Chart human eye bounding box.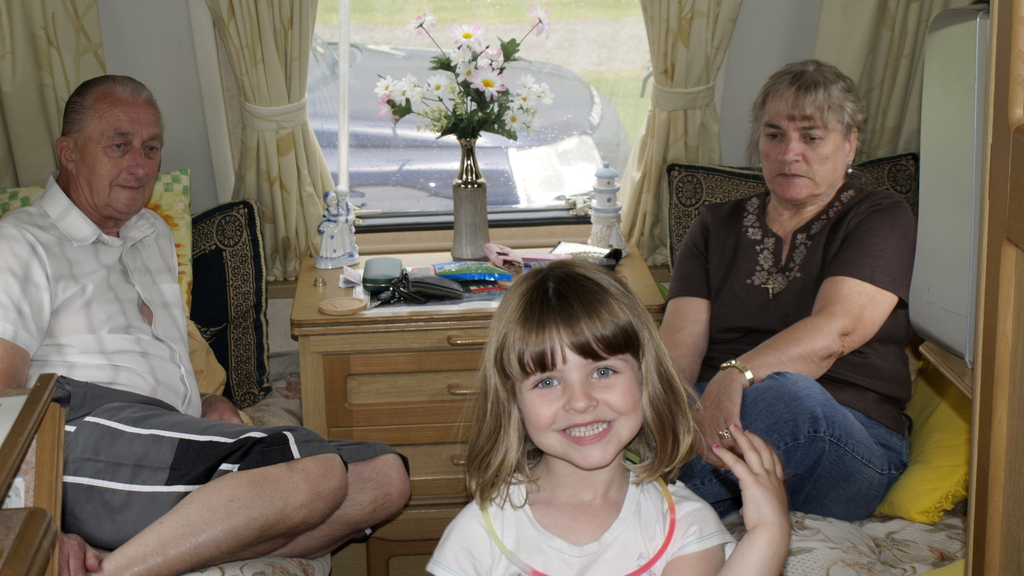
Charted: Rect(526, 370, 565, 392).
